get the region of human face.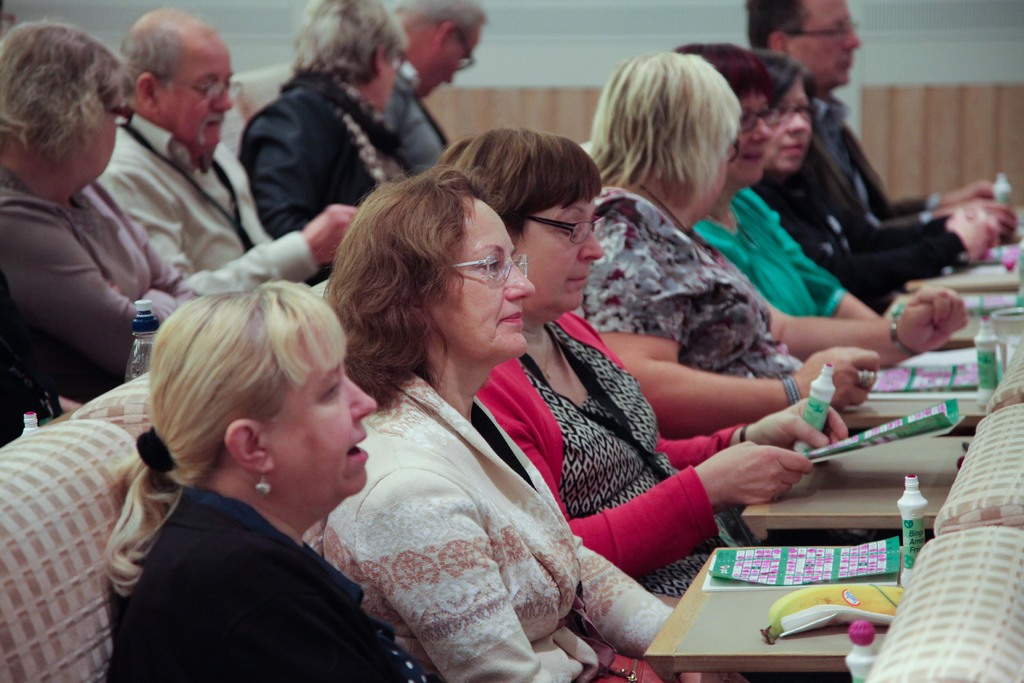
pyautogui.locateOnScreen(90, 97, 120, 176).
